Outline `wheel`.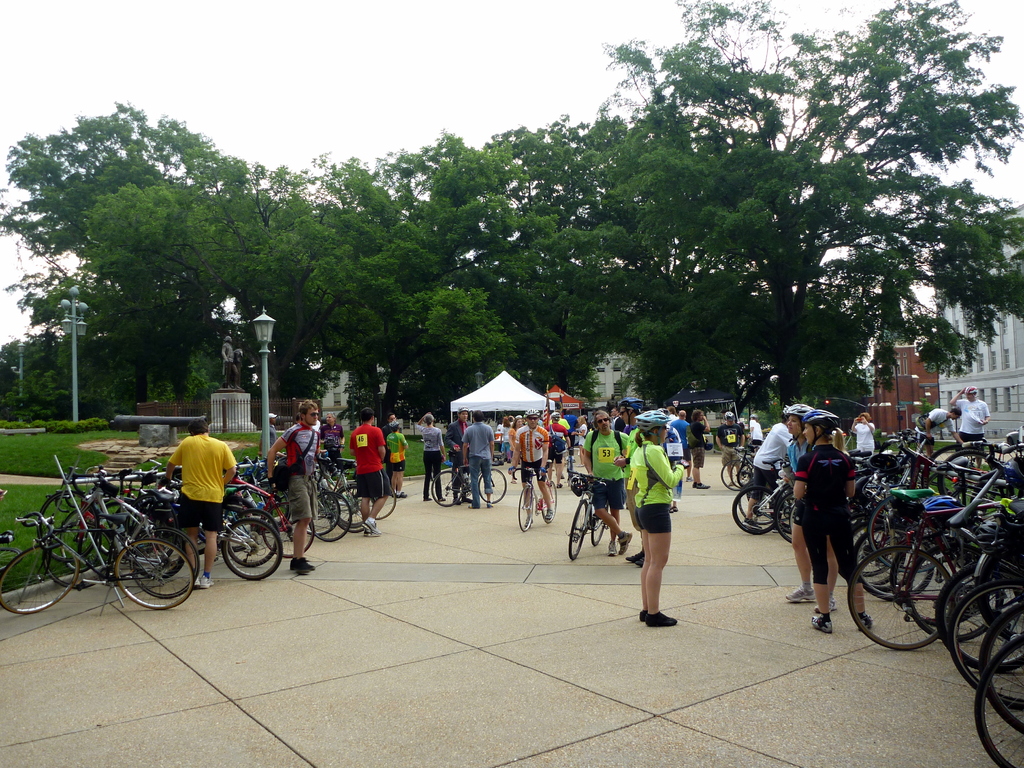
Outline: crop(518, 486, 533, 531).
